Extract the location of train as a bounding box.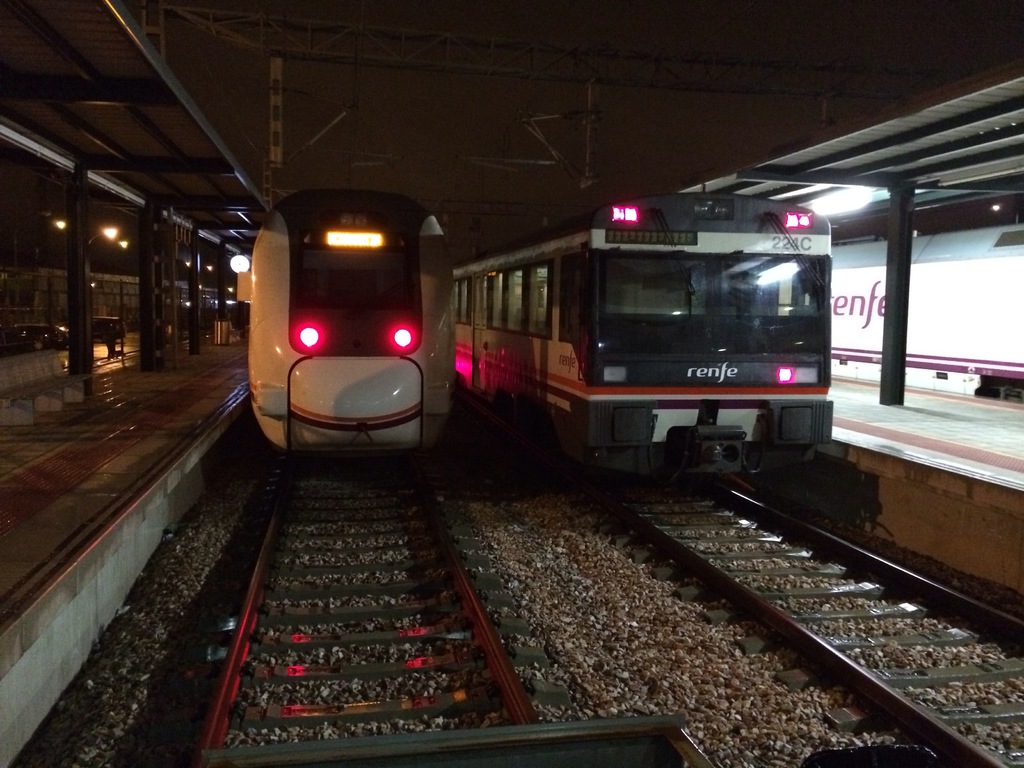
831,222,1023,404.
